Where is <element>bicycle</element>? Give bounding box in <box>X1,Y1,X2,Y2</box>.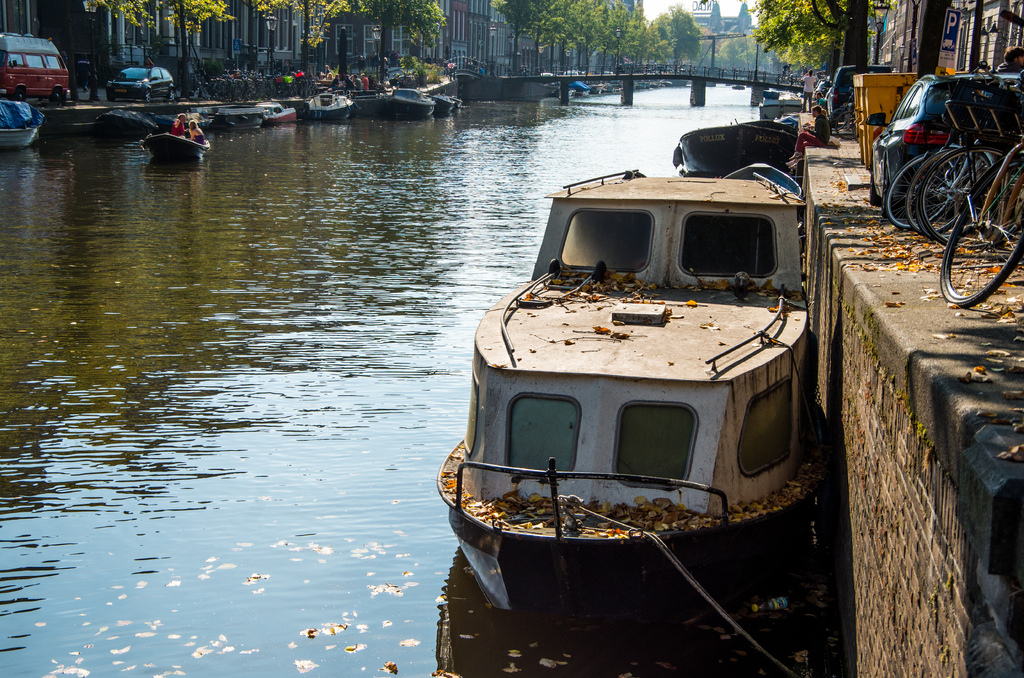
<box>941,139,1023,304</box>.
